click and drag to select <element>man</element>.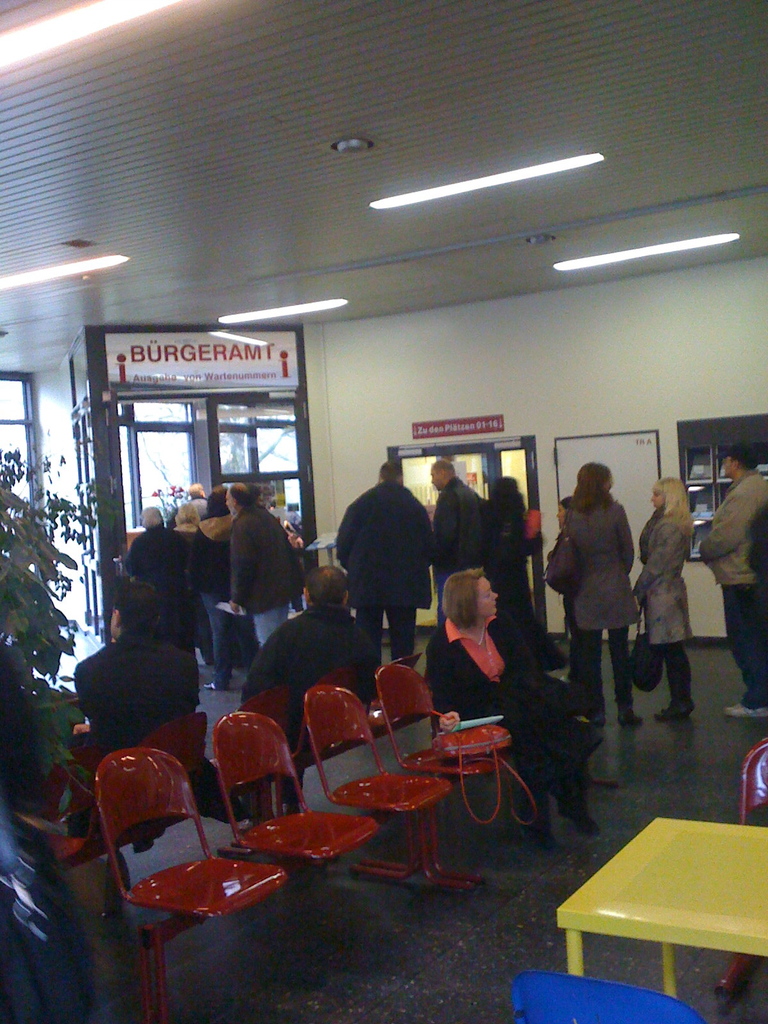
Selection: bbox=(71, 579, 202, 865).
